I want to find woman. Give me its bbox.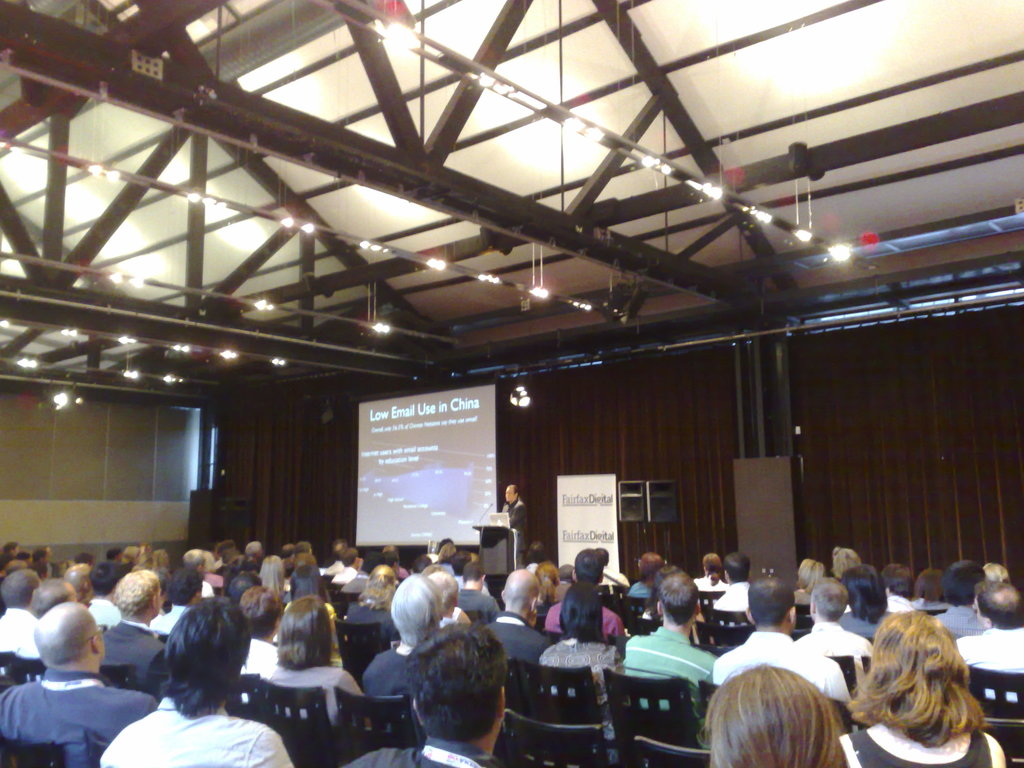
rect(259, 556, 293, 601).
